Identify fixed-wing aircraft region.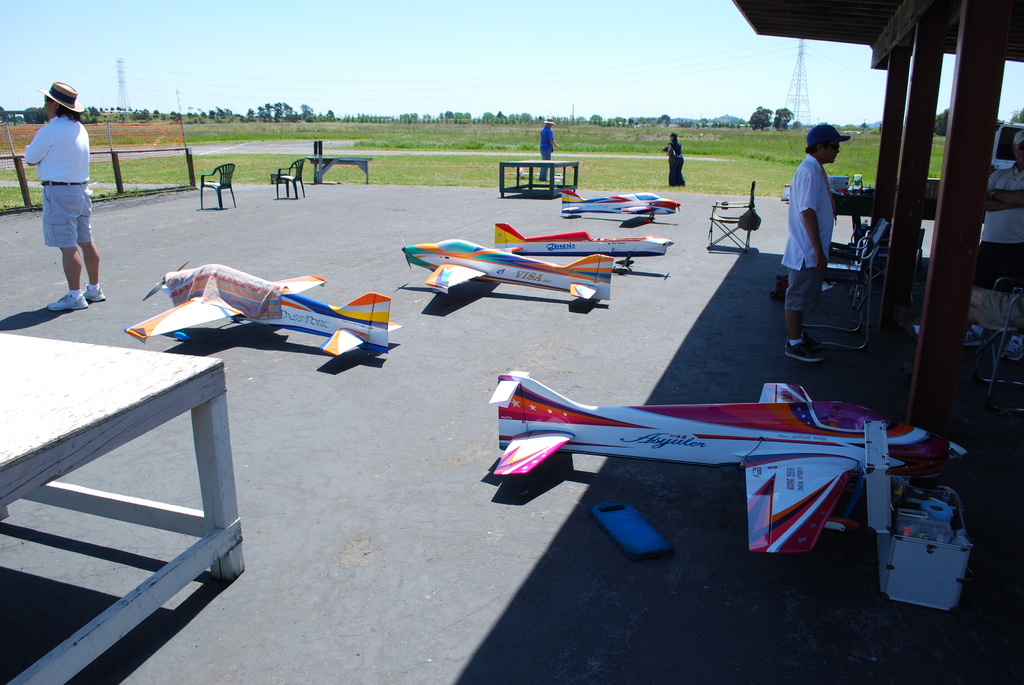
Region: [x1=497, y1=222, x2=675, y2=273].
